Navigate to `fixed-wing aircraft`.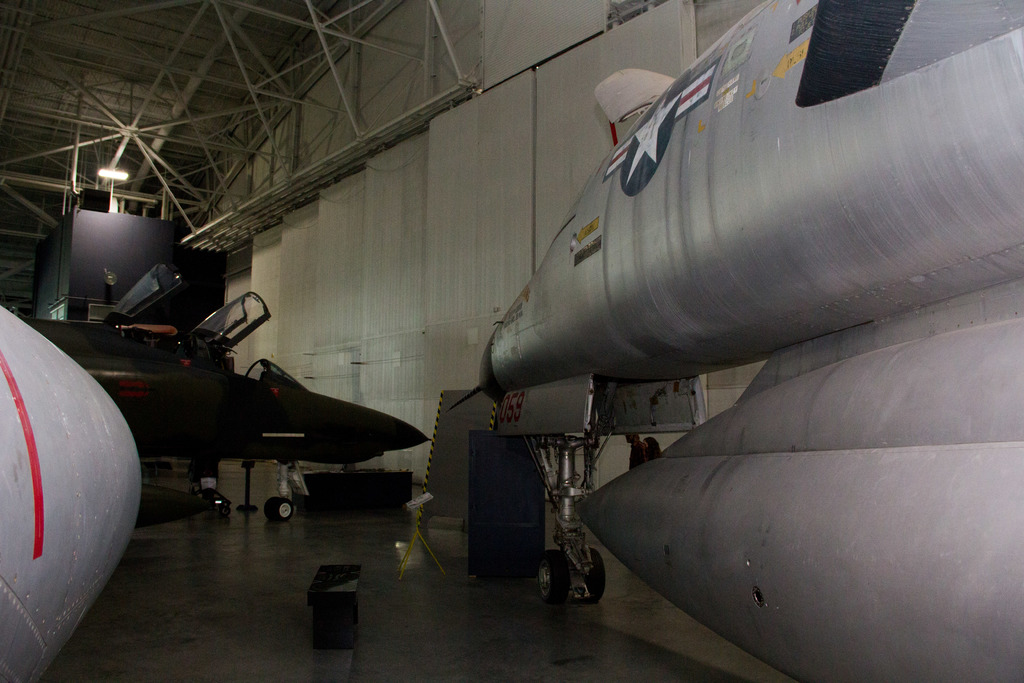
Navigation target: 440 0 1023 682.
